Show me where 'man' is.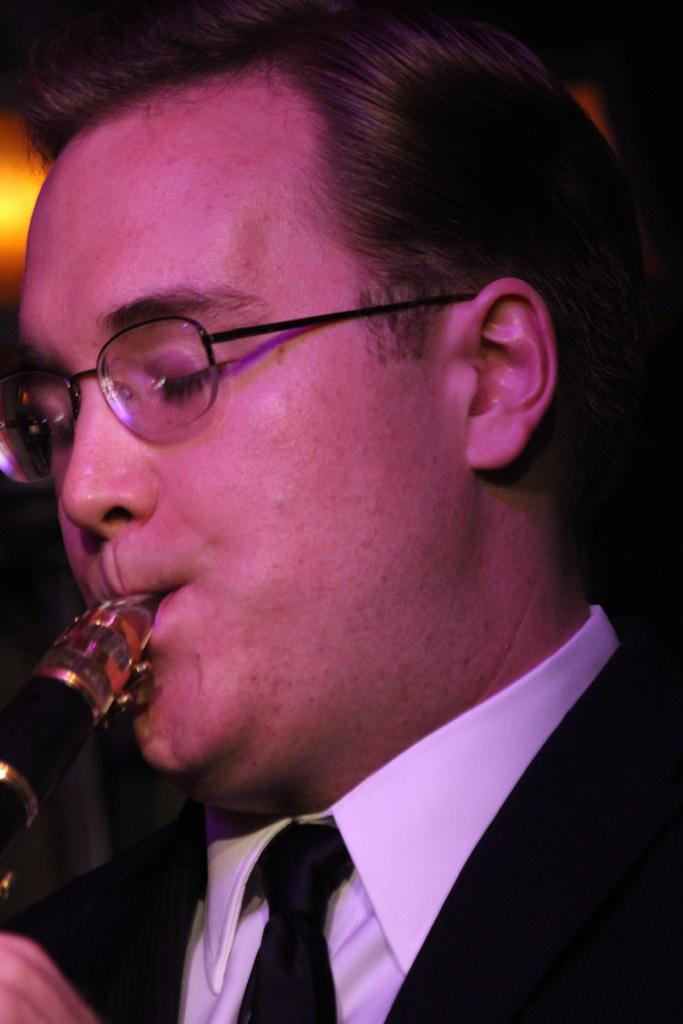
'man' is at (x1=29, y1=171, x2=661, y2=1023).
